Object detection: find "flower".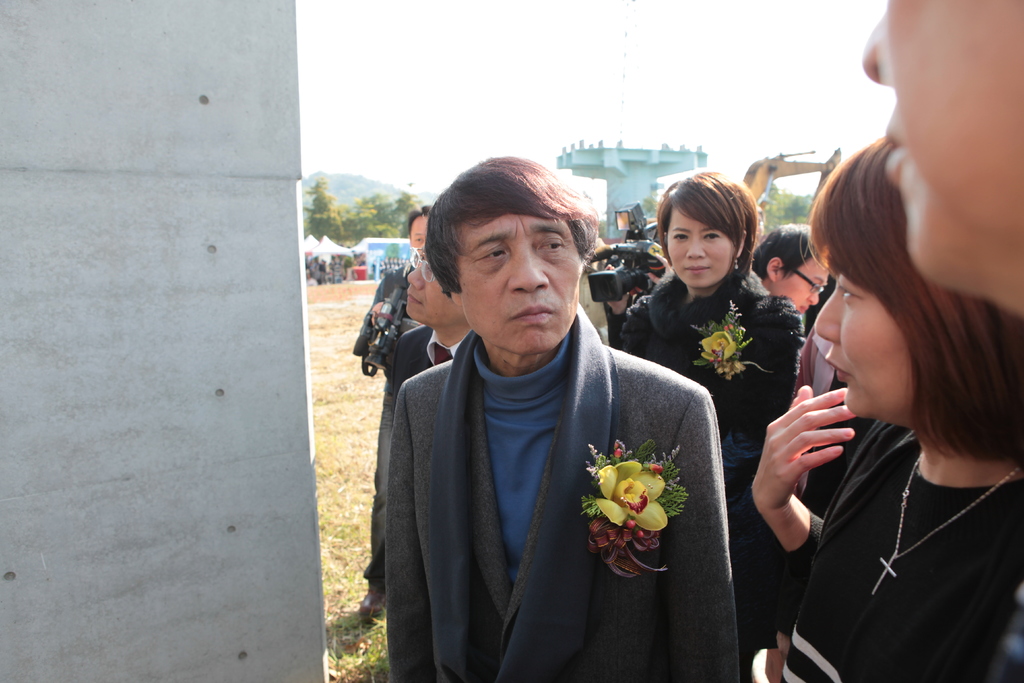
left=590, top=444, right=678, bottom=561.
